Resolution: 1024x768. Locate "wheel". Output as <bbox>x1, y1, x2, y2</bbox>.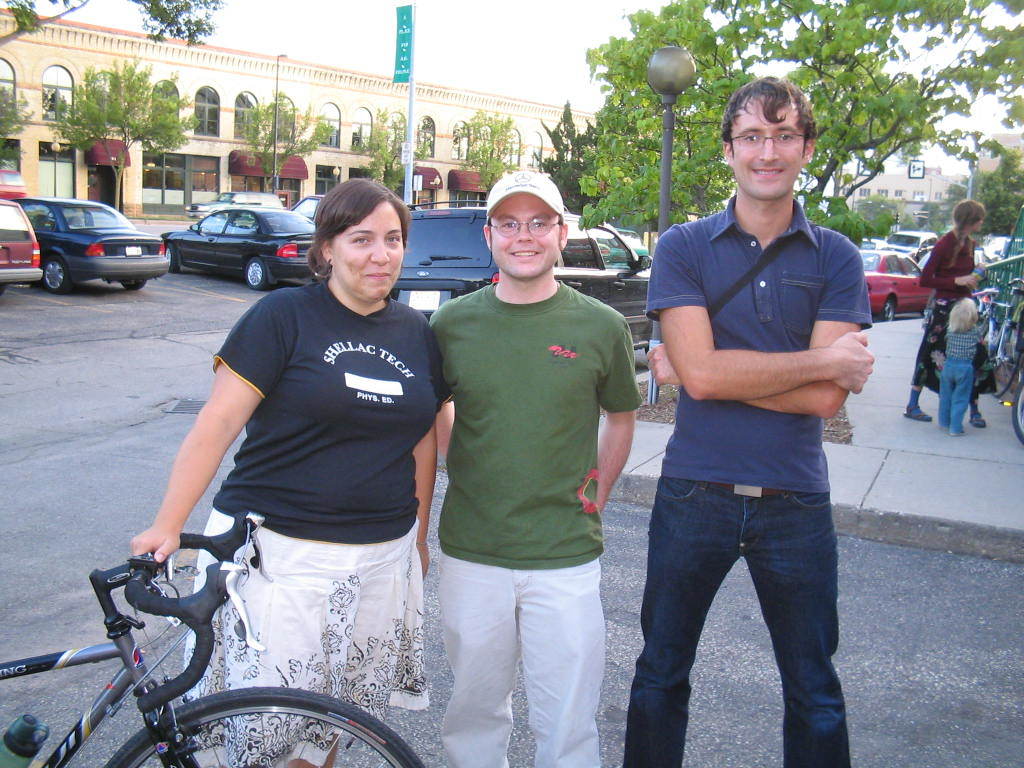
<bbox>988, 322, 1023, 400</bbox>.
